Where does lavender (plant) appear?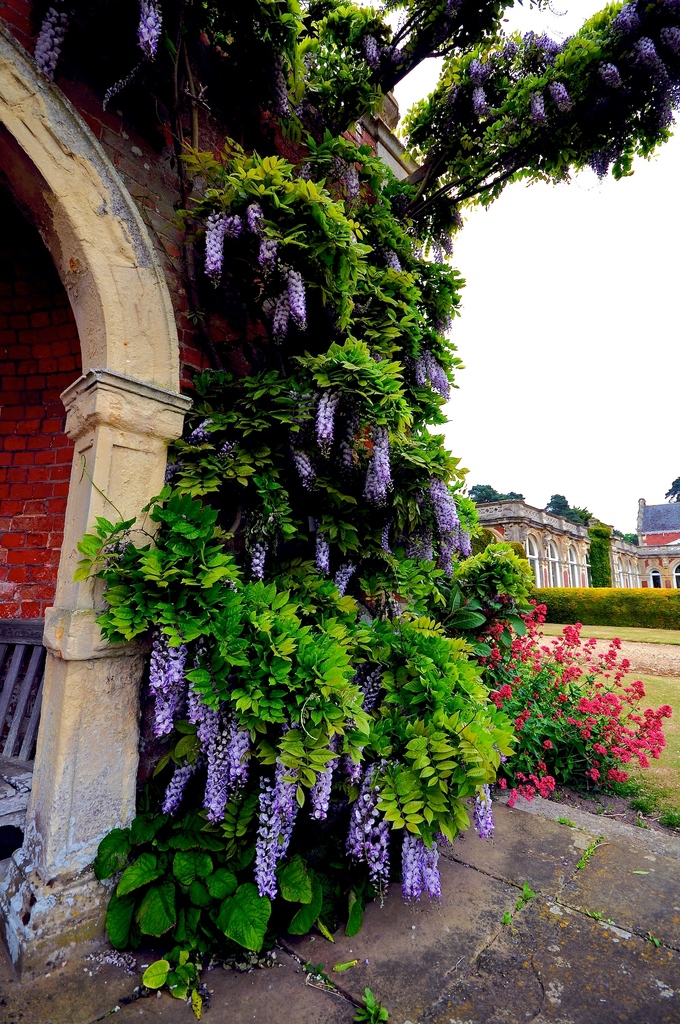
Appears at 140/3/165/48.
